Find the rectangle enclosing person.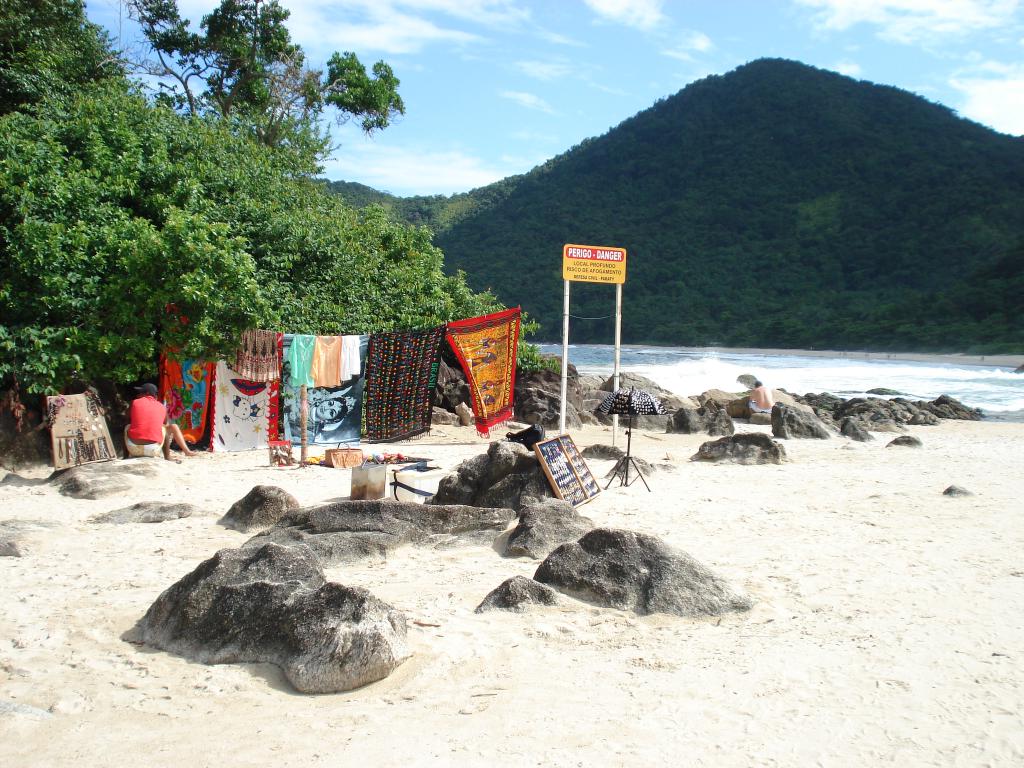
{"left": 747, "top": 378, "right": 776, "bottom": 419}.
